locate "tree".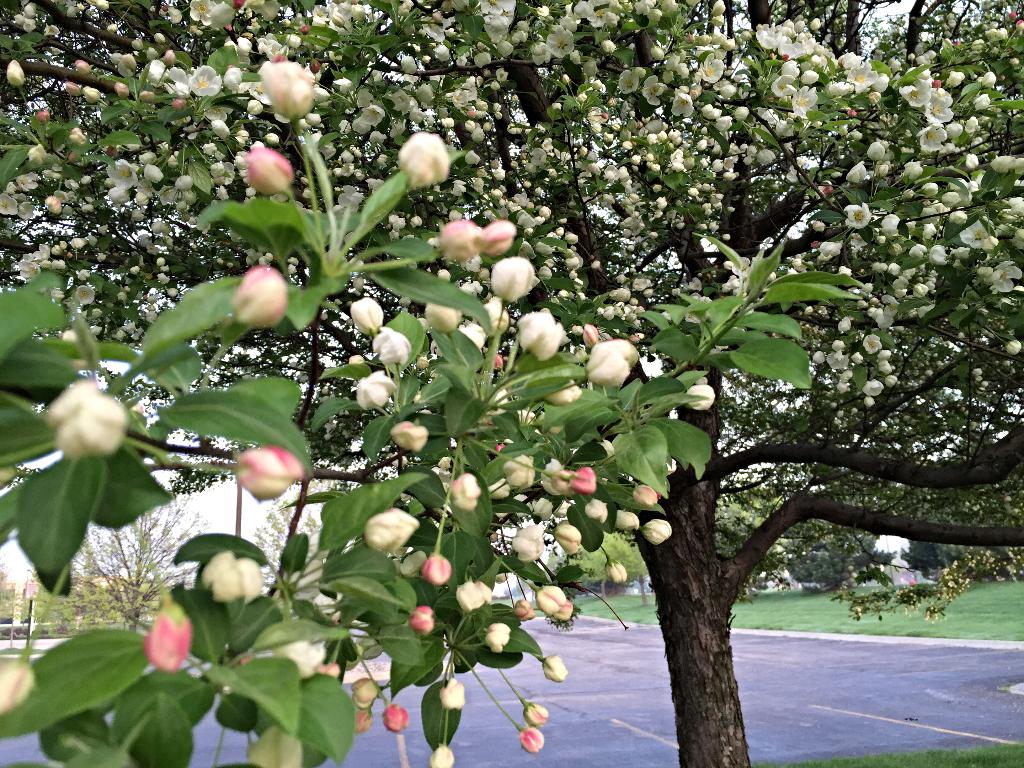
Bounding box: x1=251 y1=492 x2=320 y2=594.
